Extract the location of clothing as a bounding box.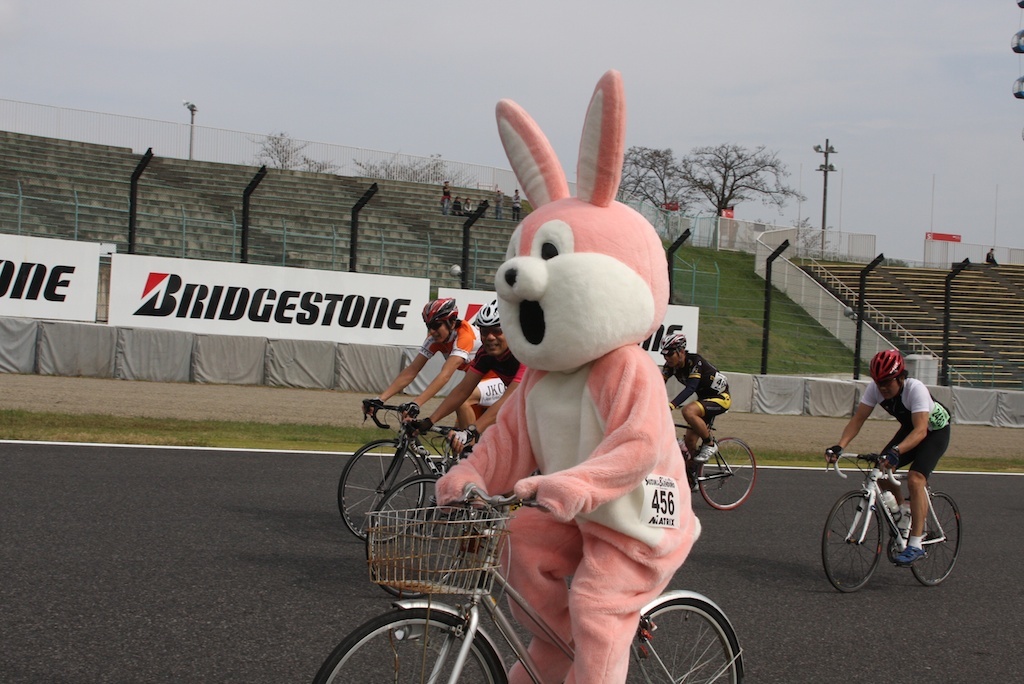
859 379 954 484.
